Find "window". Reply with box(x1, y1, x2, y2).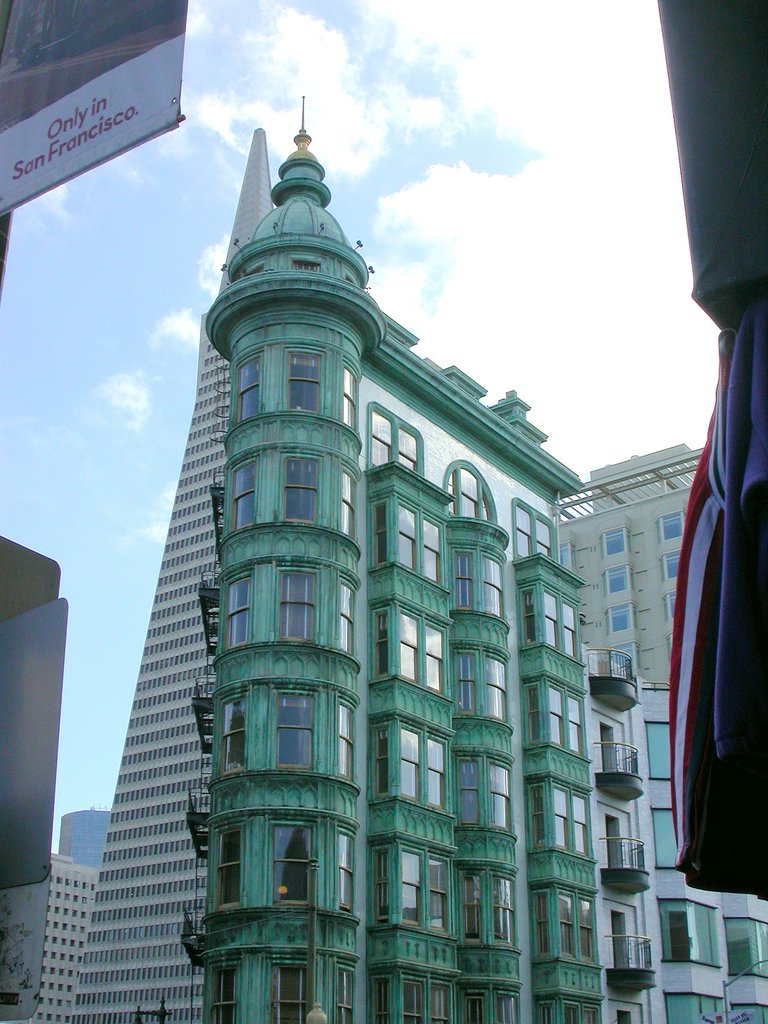
box(279, 454, 321, 524).
